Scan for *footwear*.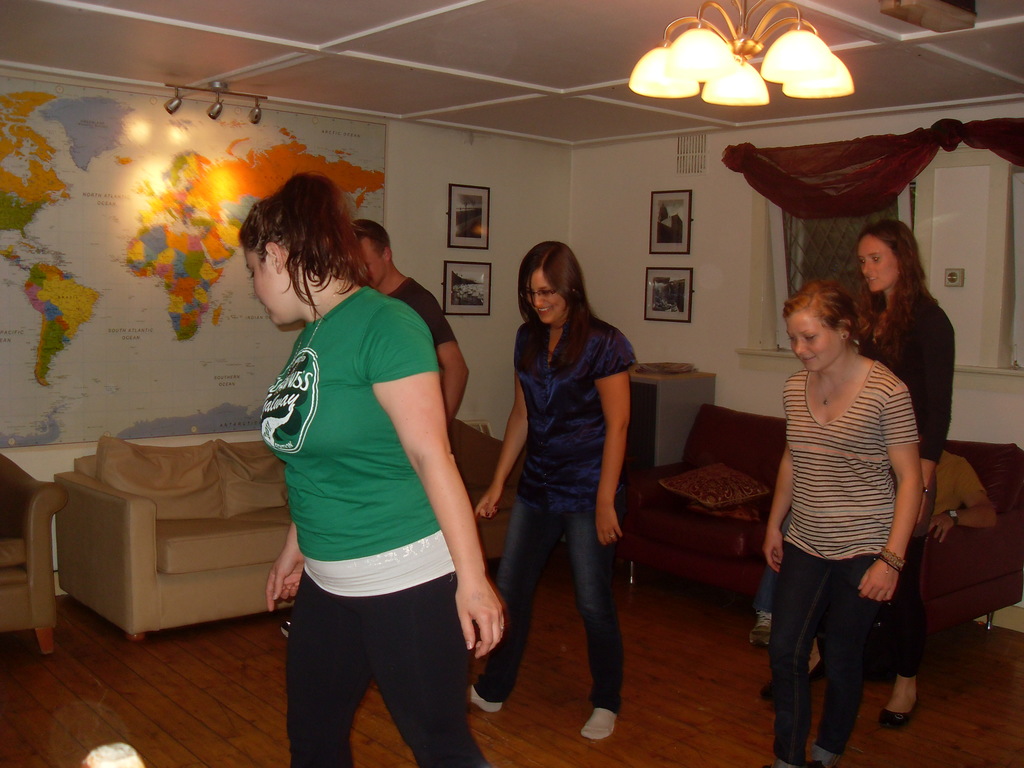
Scan result: region(278, 621, 291, 639).
